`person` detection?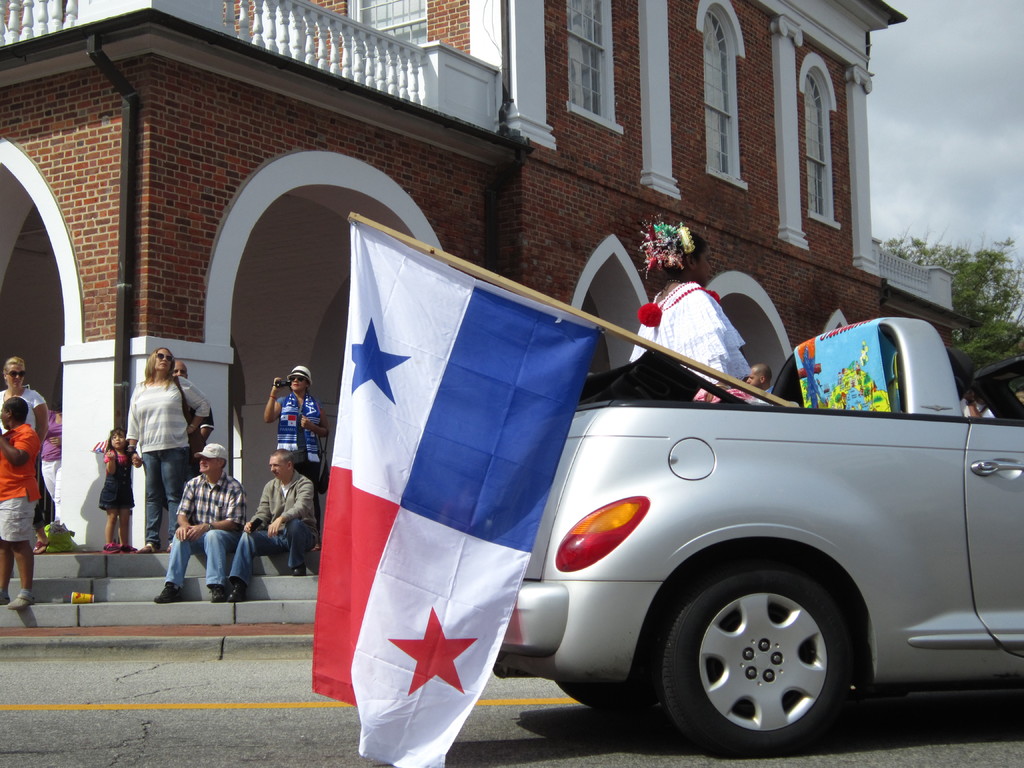
box(0, 358, 49, 550)
